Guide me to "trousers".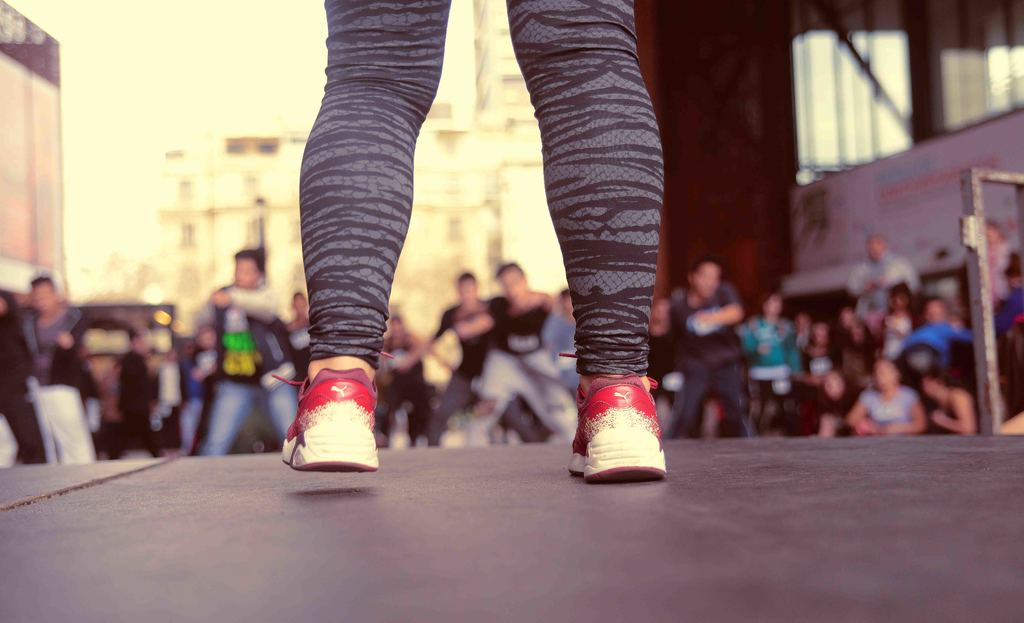
Guidance: (32,385,95,467).
